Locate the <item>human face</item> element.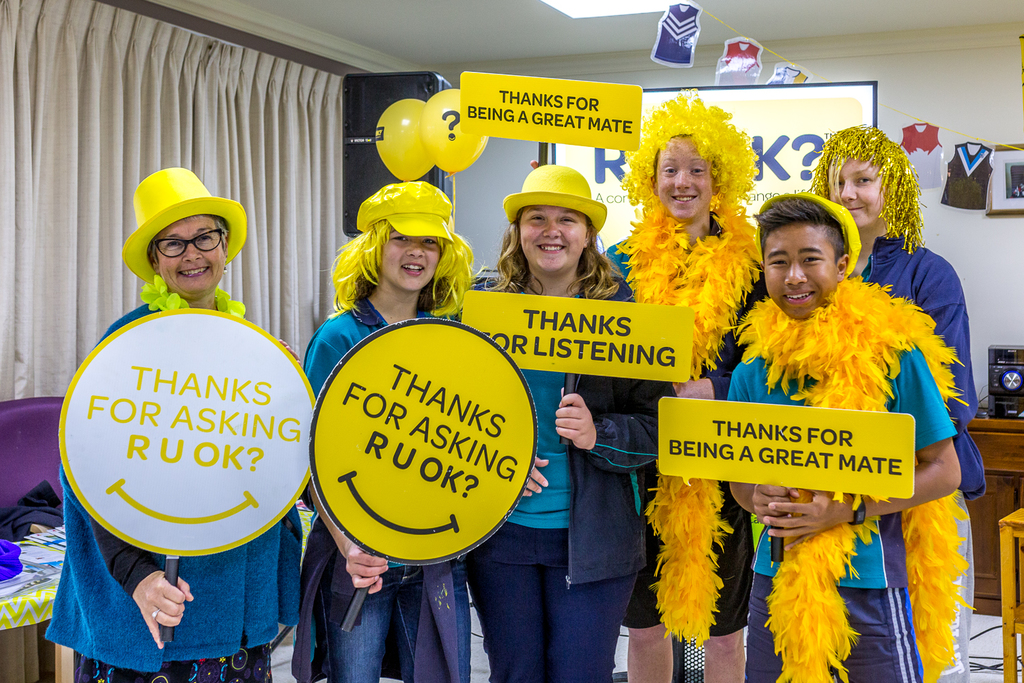
Element bbox: (x1=764, y1=223, x2=840, y2=320).
